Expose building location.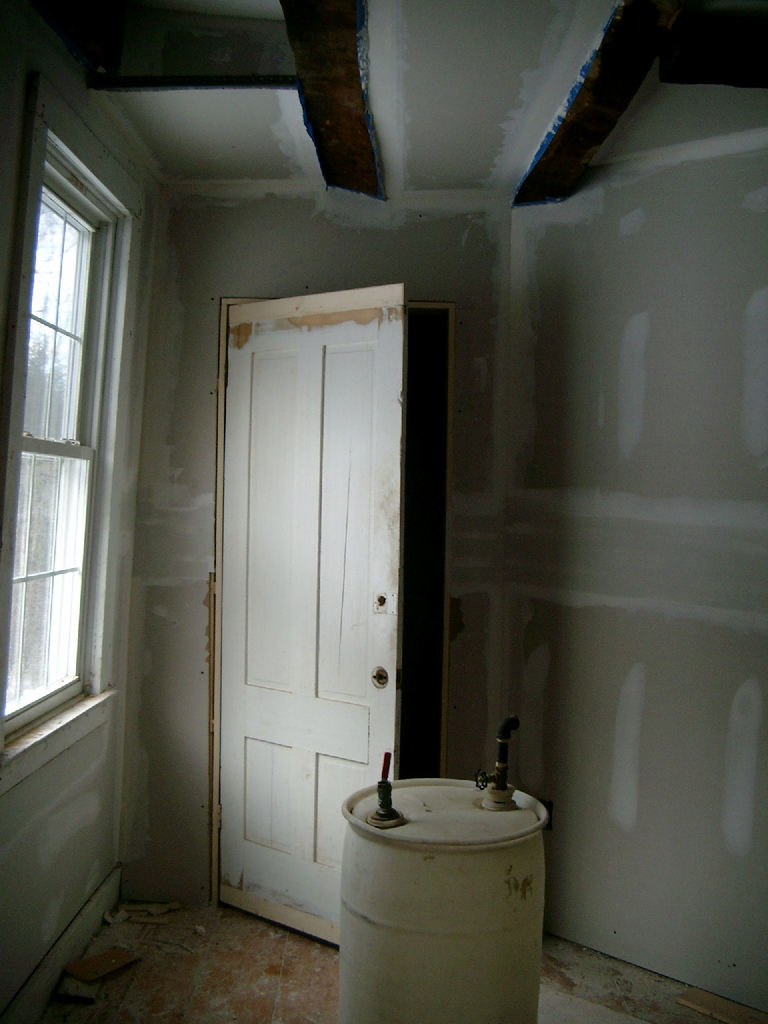
Exposed at 0 18 767 1023.
